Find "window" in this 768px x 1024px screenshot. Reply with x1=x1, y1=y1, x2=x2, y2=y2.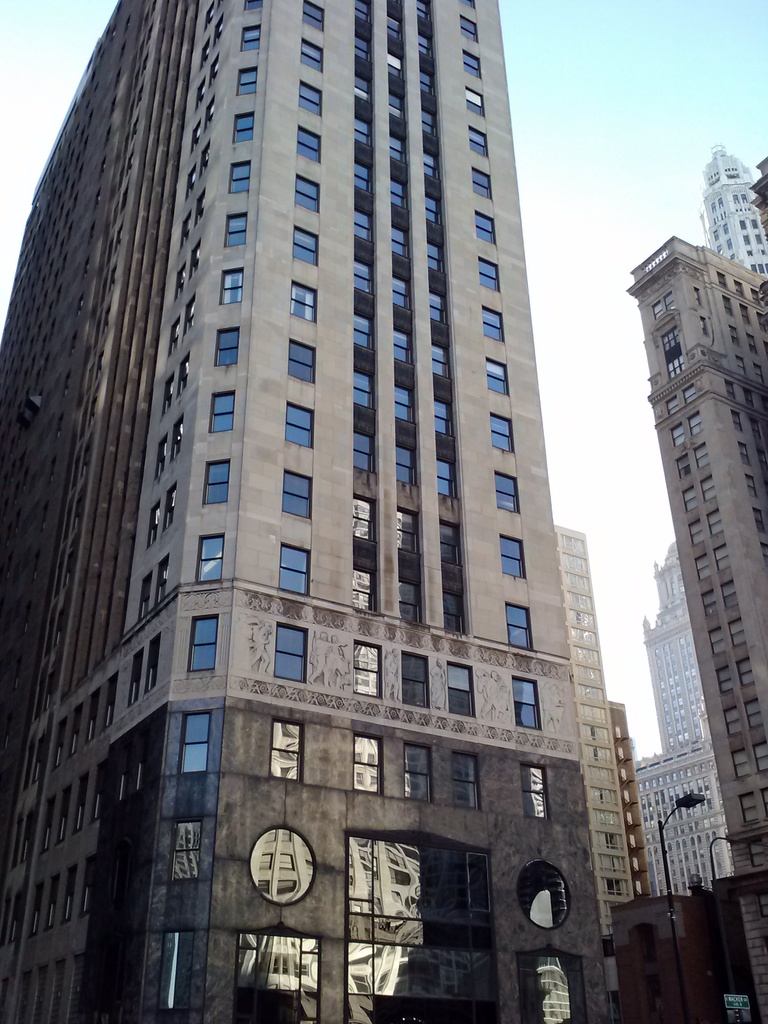
x1=390, y1=130, x2=406, y2=163.
